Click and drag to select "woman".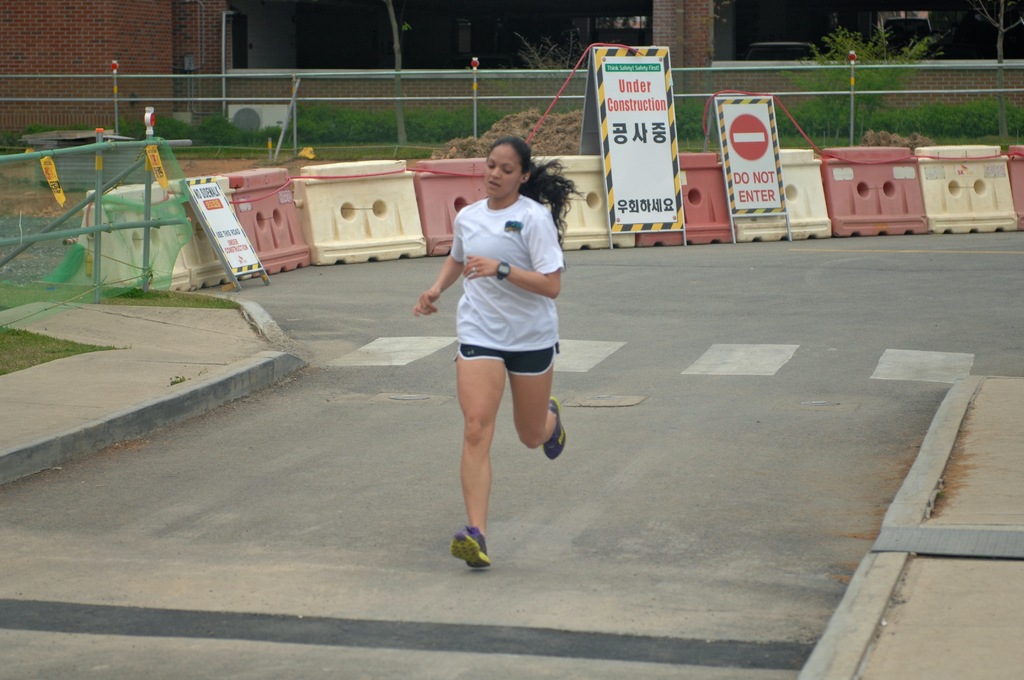
Selection: region(411, 138, 588, 573).
